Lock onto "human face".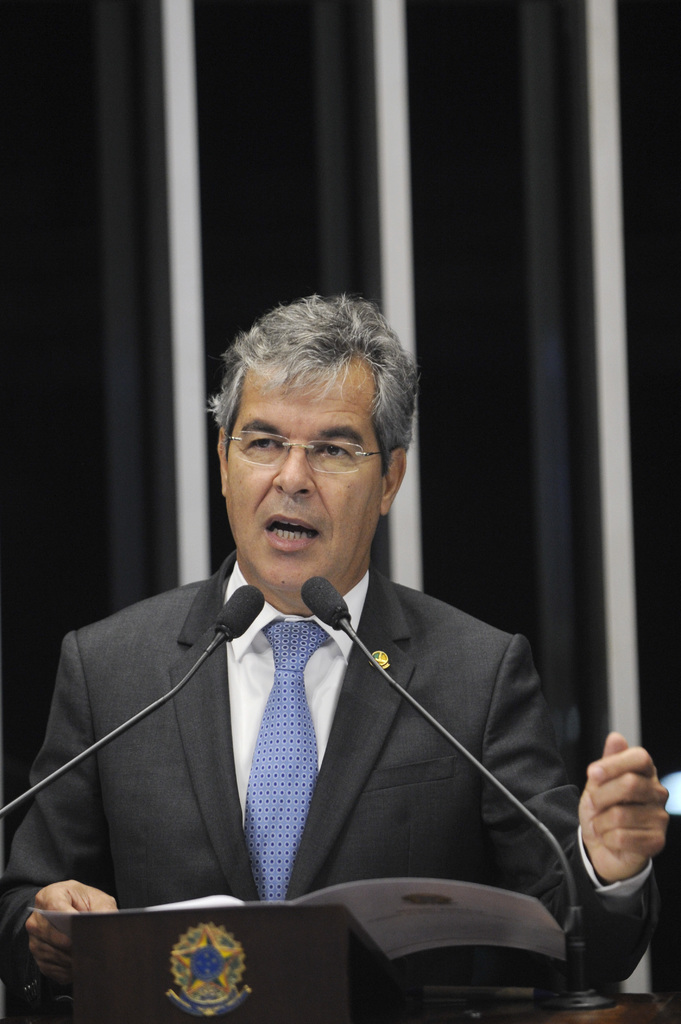
Locked: 227 367 373 591.
